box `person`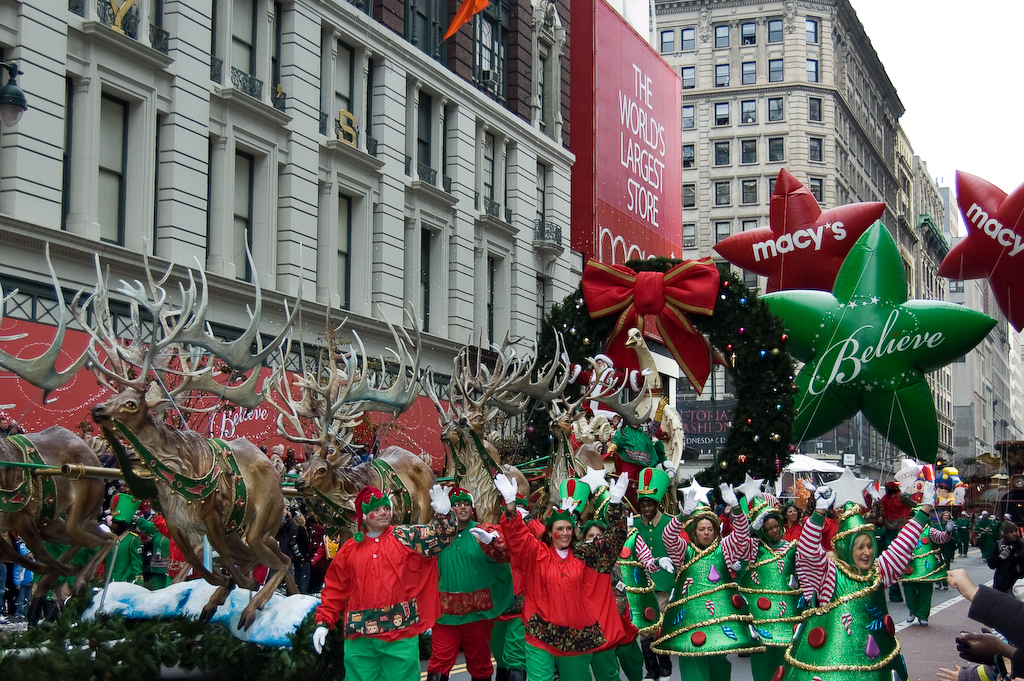
[x1=798, y1=479, x2=935, y2=680]
